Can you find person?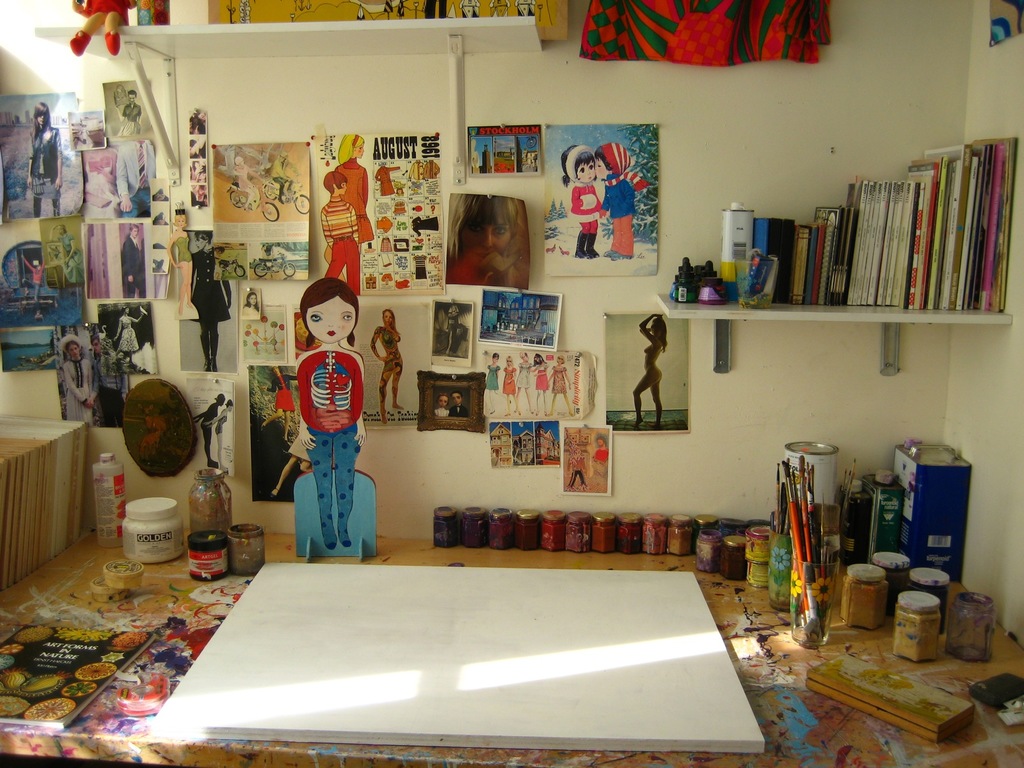
Yes, bounding box: 394,187,404,196.
